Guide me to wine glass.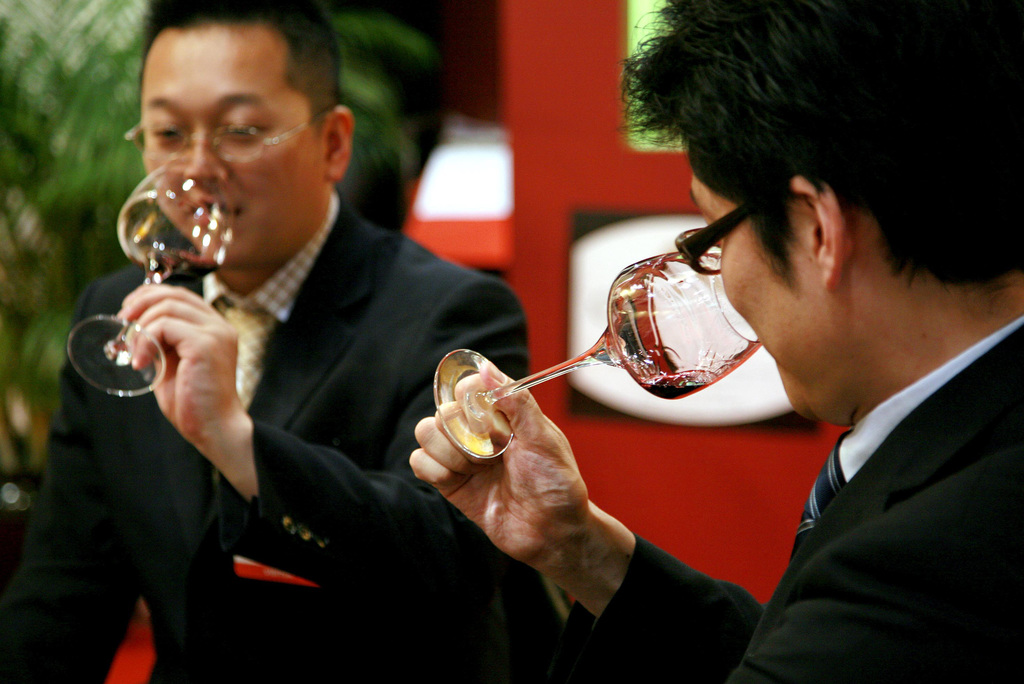
Guidance: (71, 158, 239, 396).
